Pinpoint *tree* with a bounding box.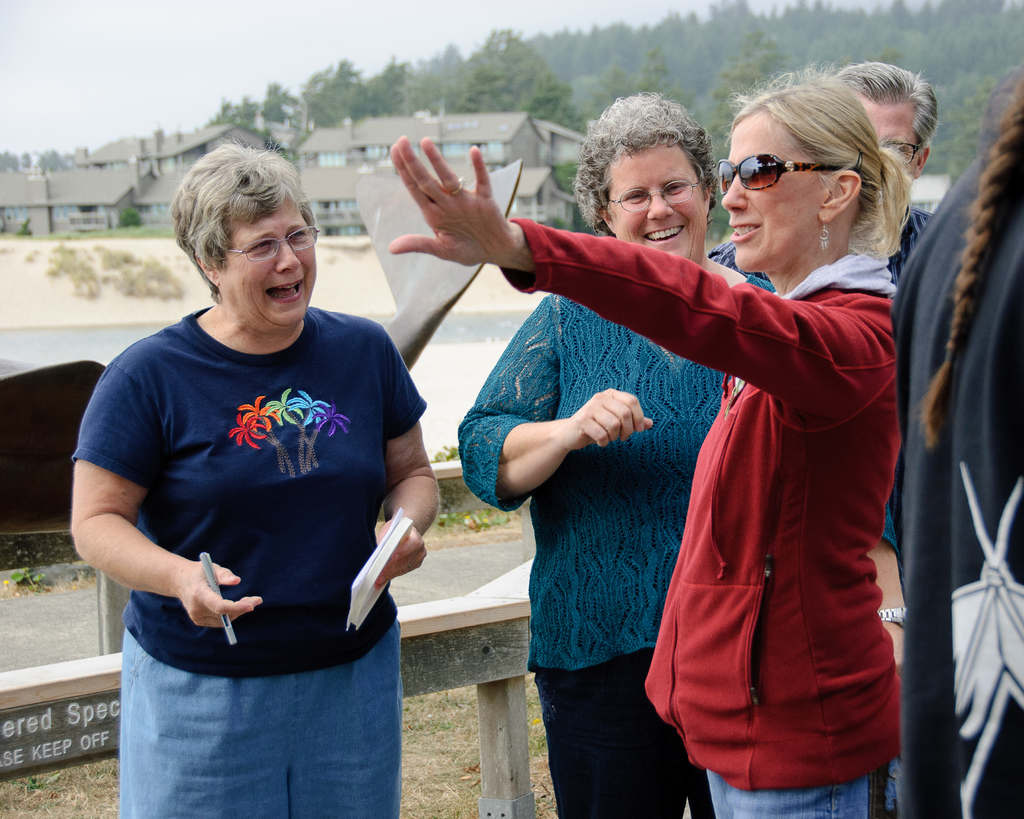
x1=207 y1=81 x2=310 y2=162.
